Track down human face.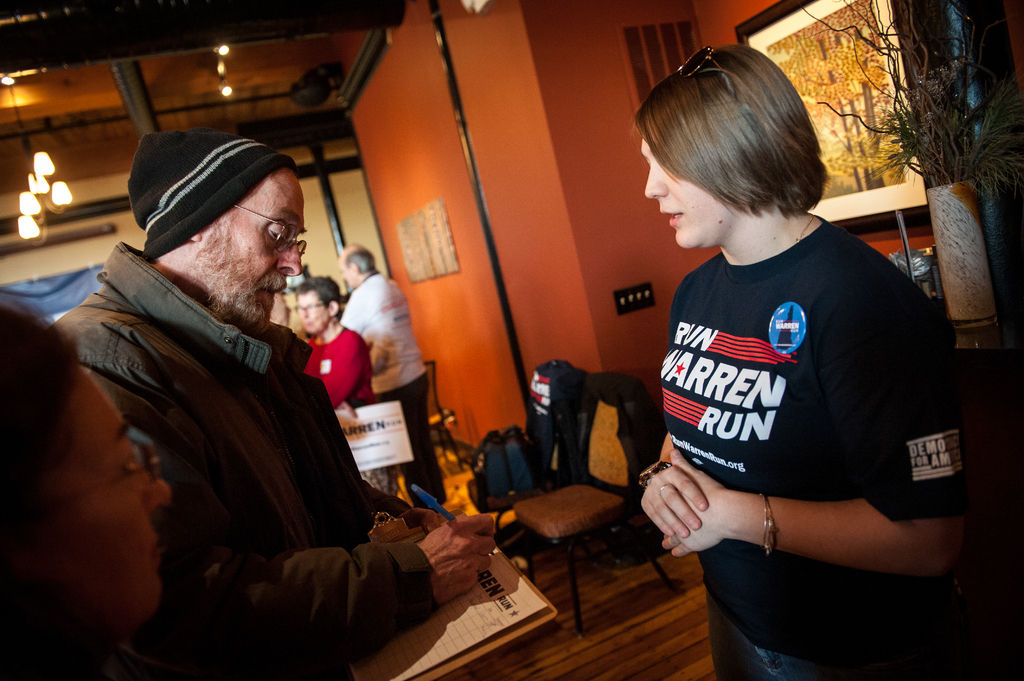
Tracked to (194, 161, 305, 323).
